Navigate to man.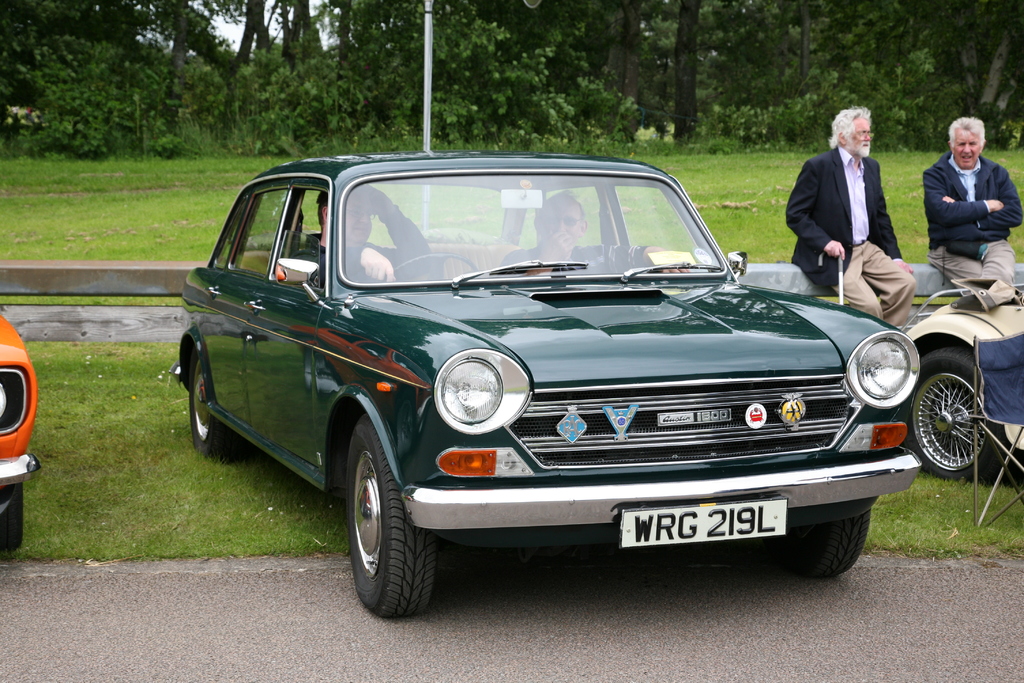
Navigation target: {"left": 291, "top": 182, "right": 433, "bottom": 279}.
